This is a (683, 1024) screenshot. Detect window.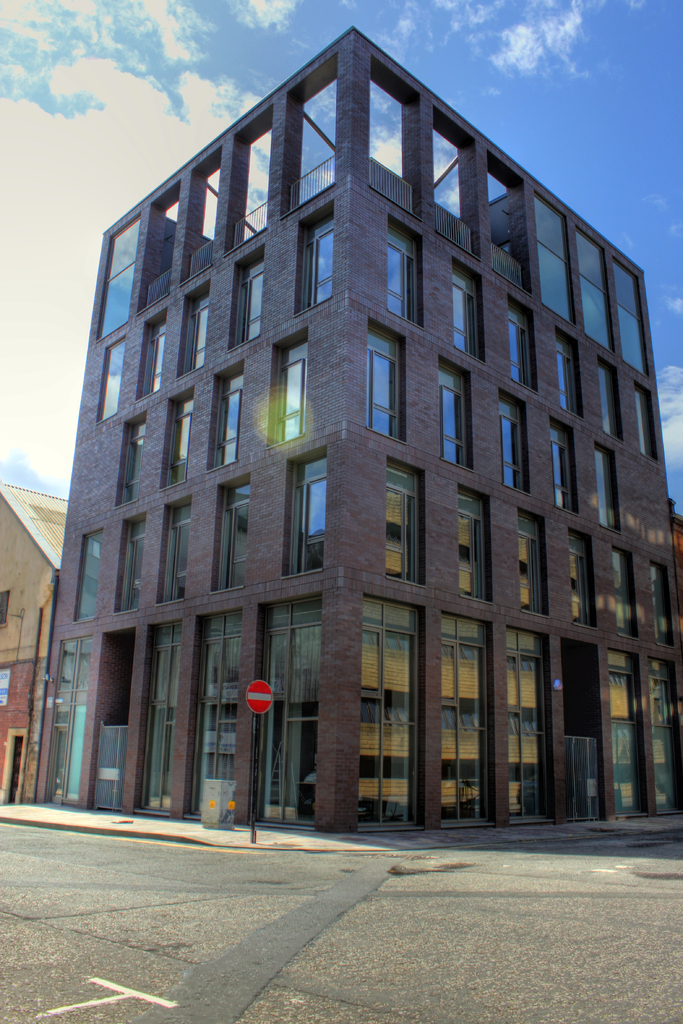
box(278, 447, 328, 581).
